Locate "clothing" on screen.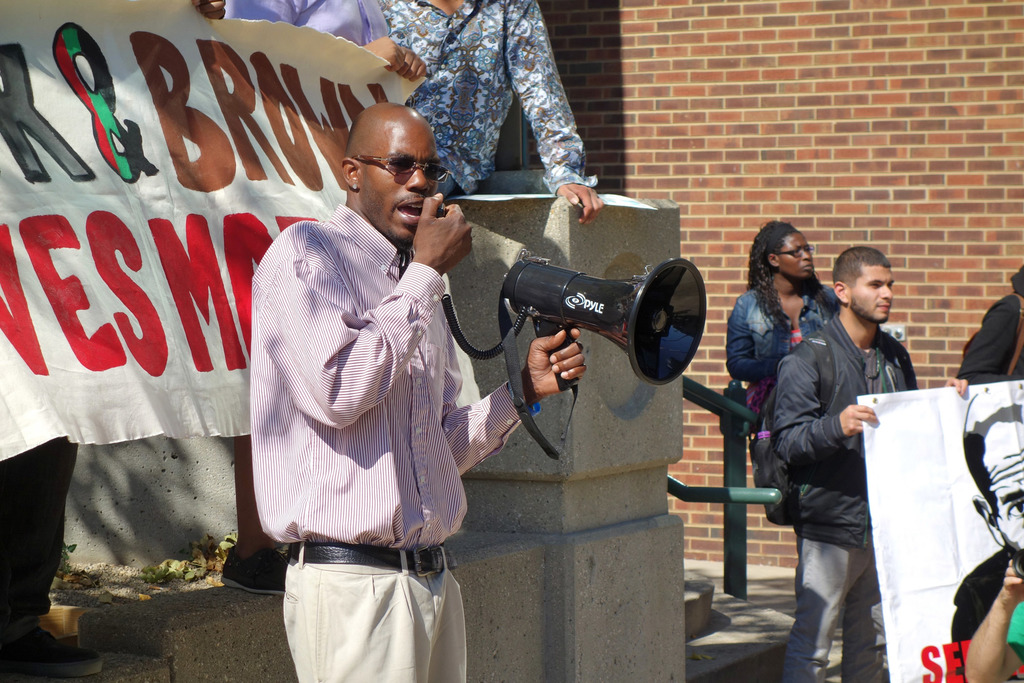
On screen at (left=384, top=0, right=603, bottom=194).
